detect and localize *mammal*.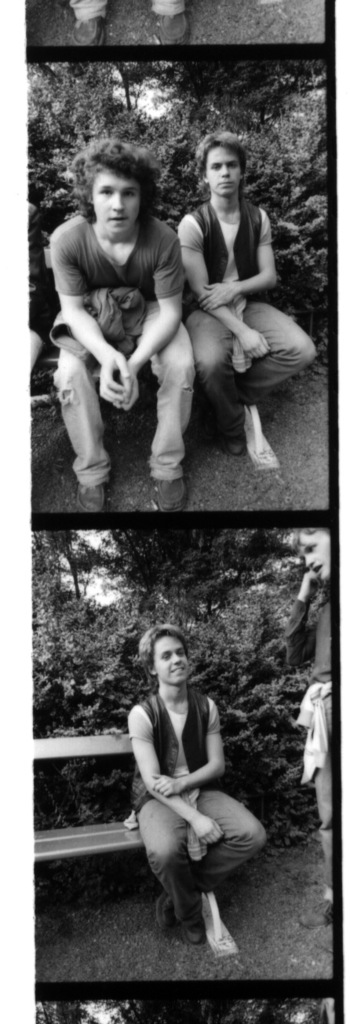
Localized at locate(66, 2, 172, 47).
